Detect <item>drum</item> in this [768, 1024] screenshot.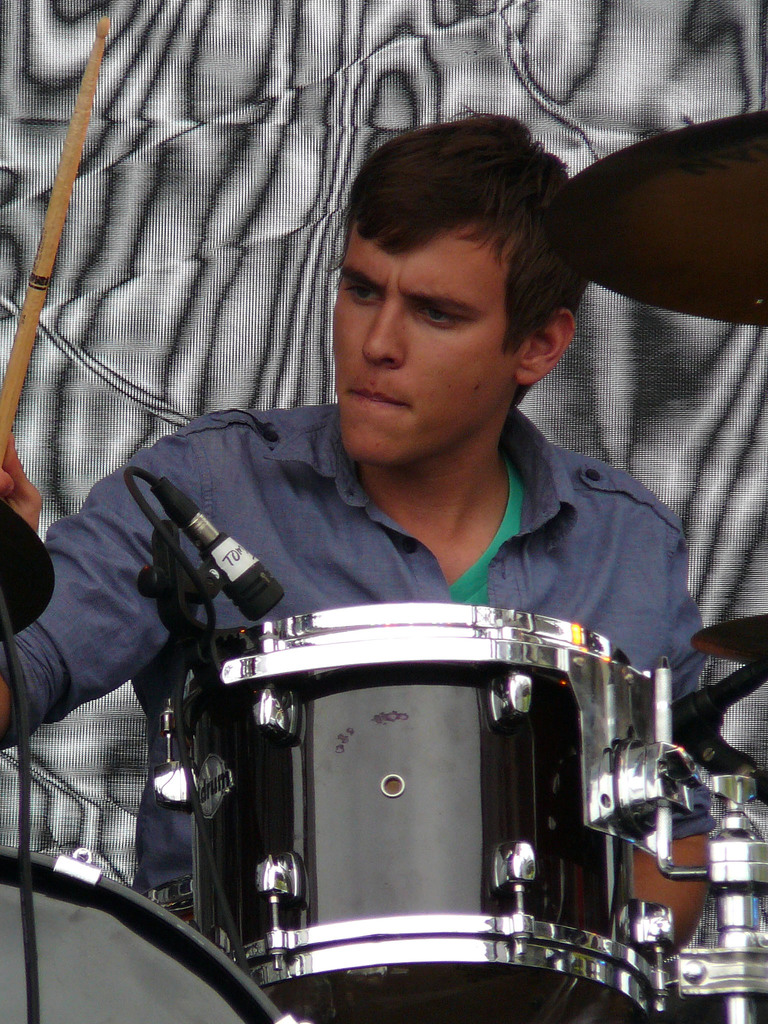
Detection: bbox=(160, 601, 671, 1023).
